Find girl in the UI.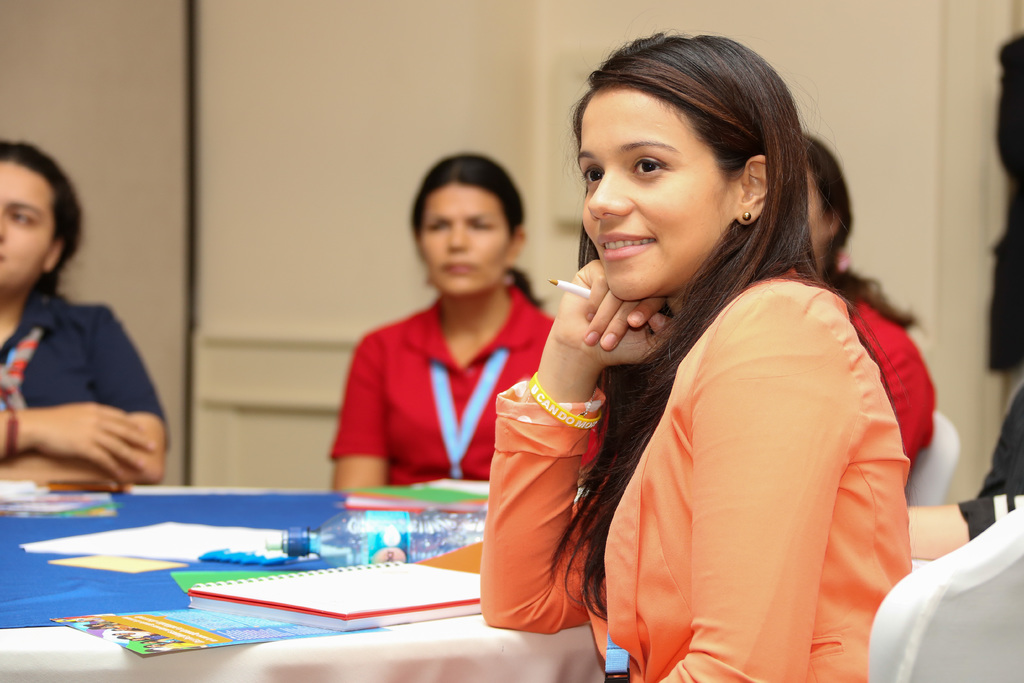
UI element at {"x1": 0, "y1": 139, "x2": 166, "y2": 490}.
